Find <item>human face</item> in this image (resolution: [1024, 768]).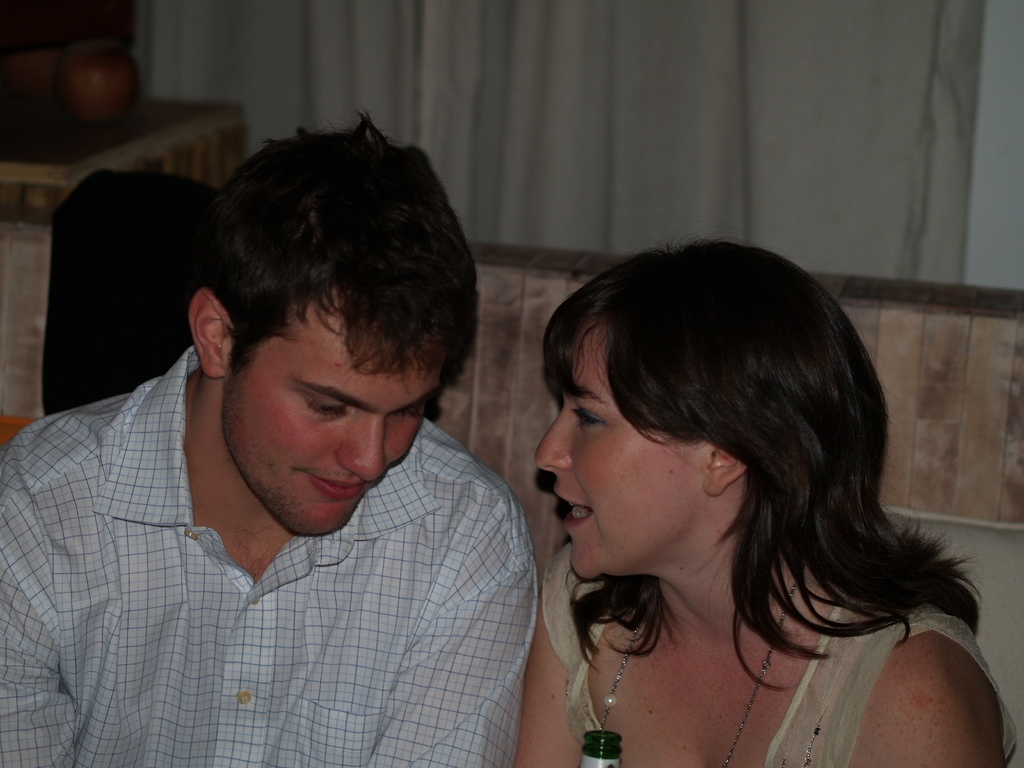
l=538, t=323, r=707, b=579.
